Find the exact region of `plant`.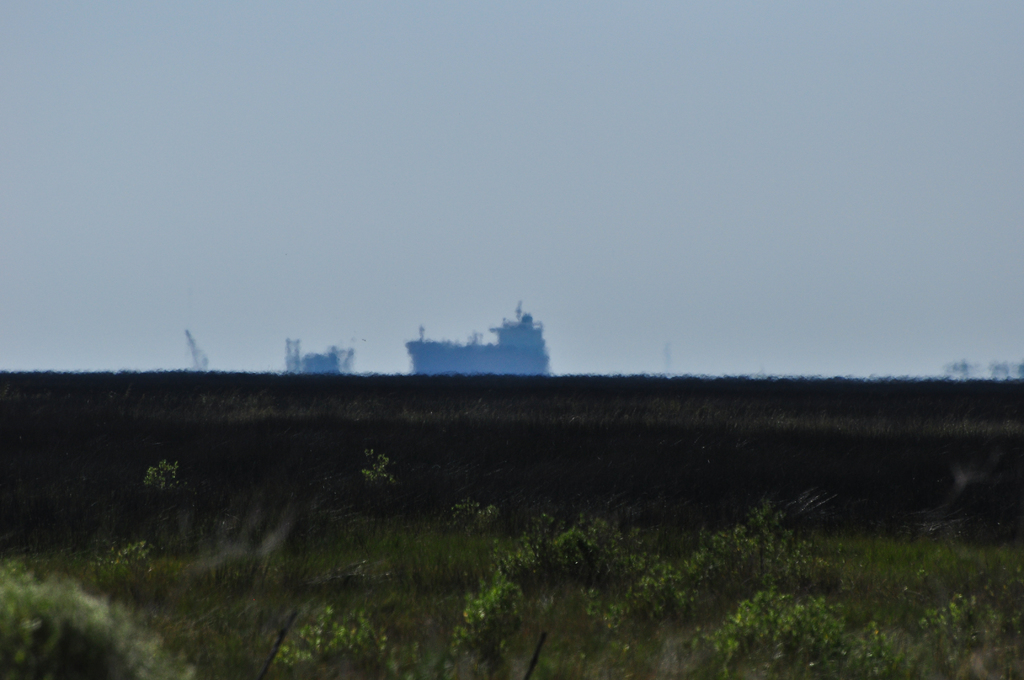
Exact region: rect(719, 576, 836, 672).
